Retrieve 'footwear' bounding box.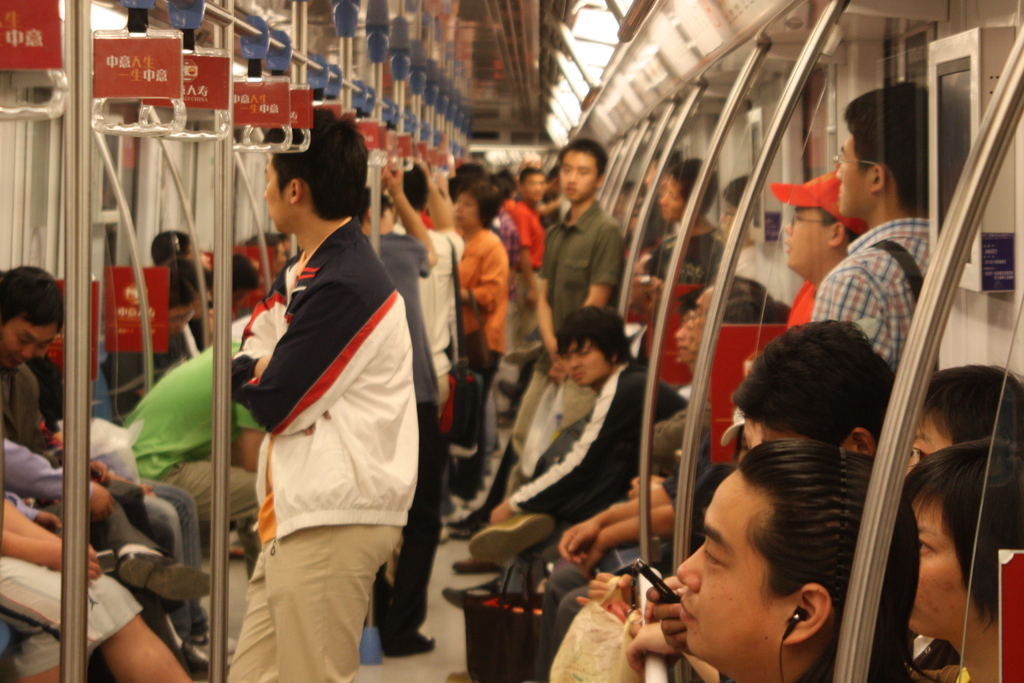
Bounding box: bbox(232, 538, 247, 555).
